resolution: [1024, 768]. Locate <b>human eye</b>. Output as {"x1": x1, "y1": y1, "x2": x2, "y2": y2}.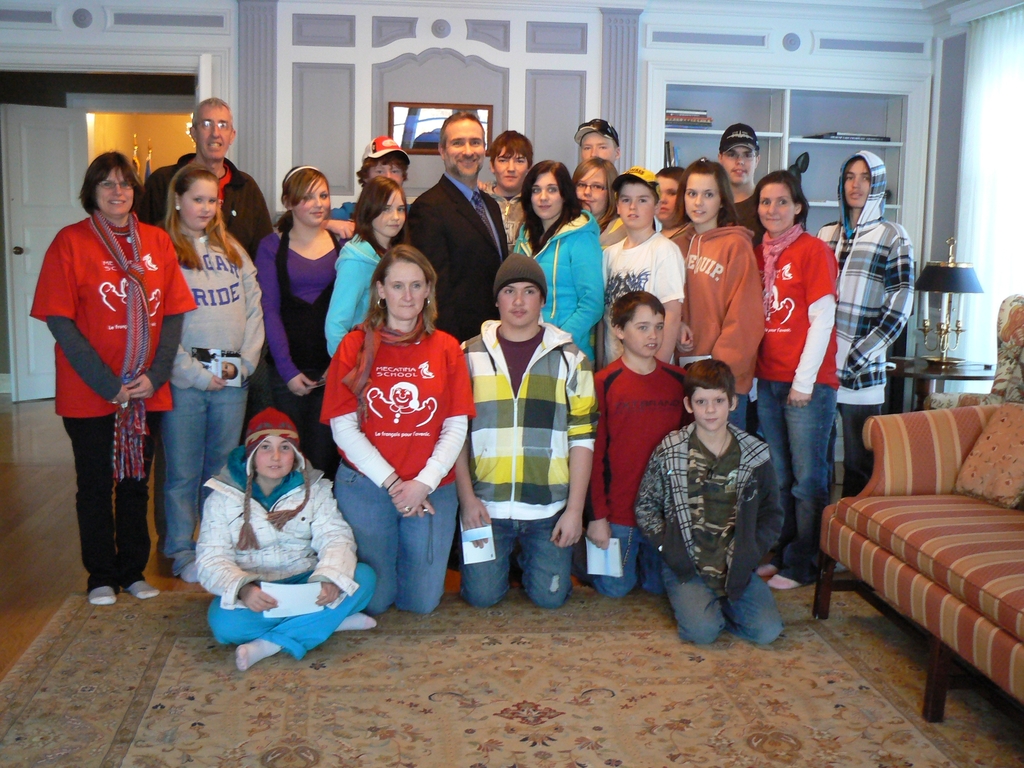
{"x1": 529, "y1": 182, "x2": 542, "y2": 196}.
